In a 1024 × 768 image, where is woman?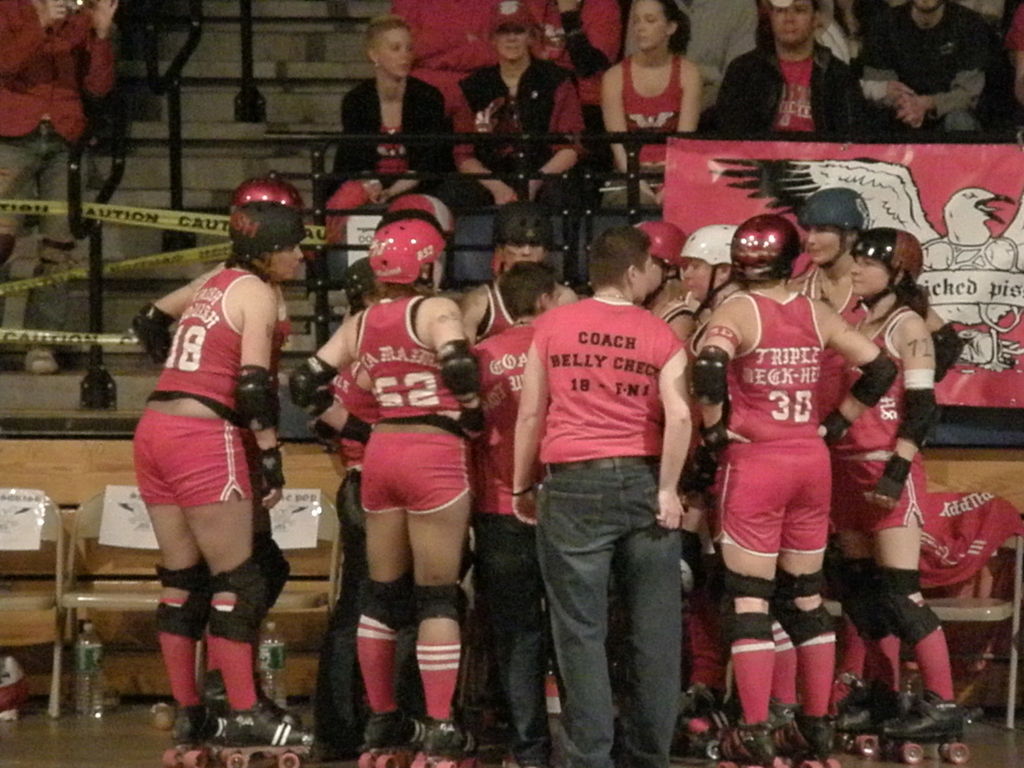
(left=285, top=216, right=486, bottom=767).
